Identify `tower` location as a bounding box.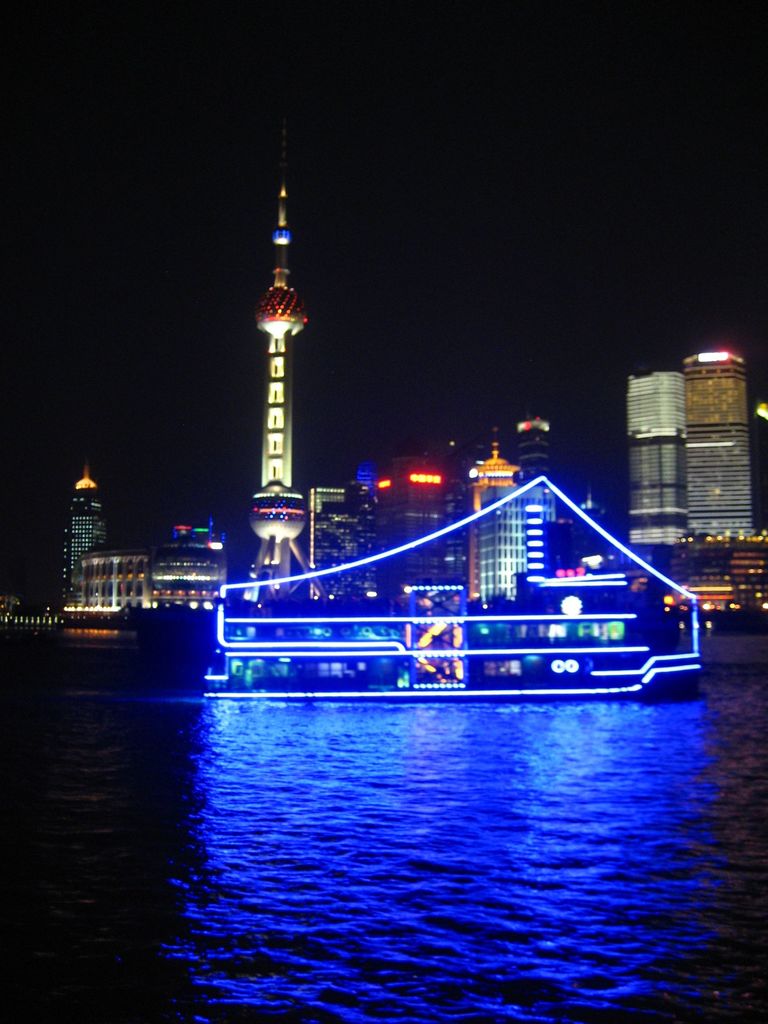
locate(60, 456, 98, 580).
